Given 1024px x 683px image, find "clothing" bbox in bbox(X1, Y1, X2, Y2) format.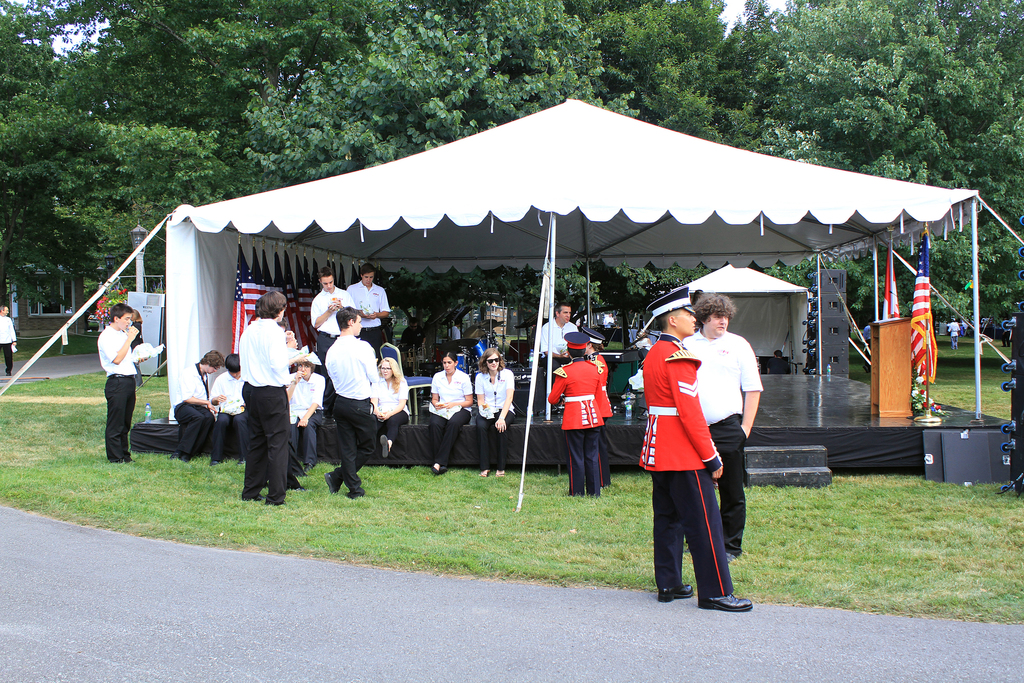
bbox(378, 372, 410, 445).
